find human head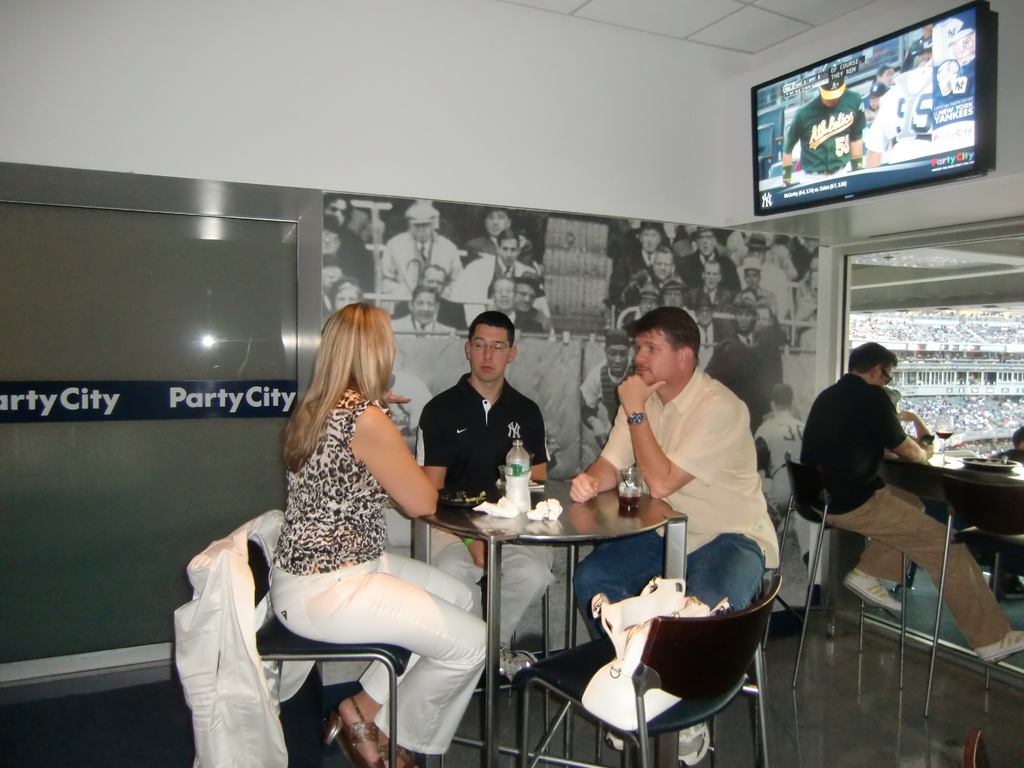
pyautogui.locateOnScreen(849, 340, 897, 385)
